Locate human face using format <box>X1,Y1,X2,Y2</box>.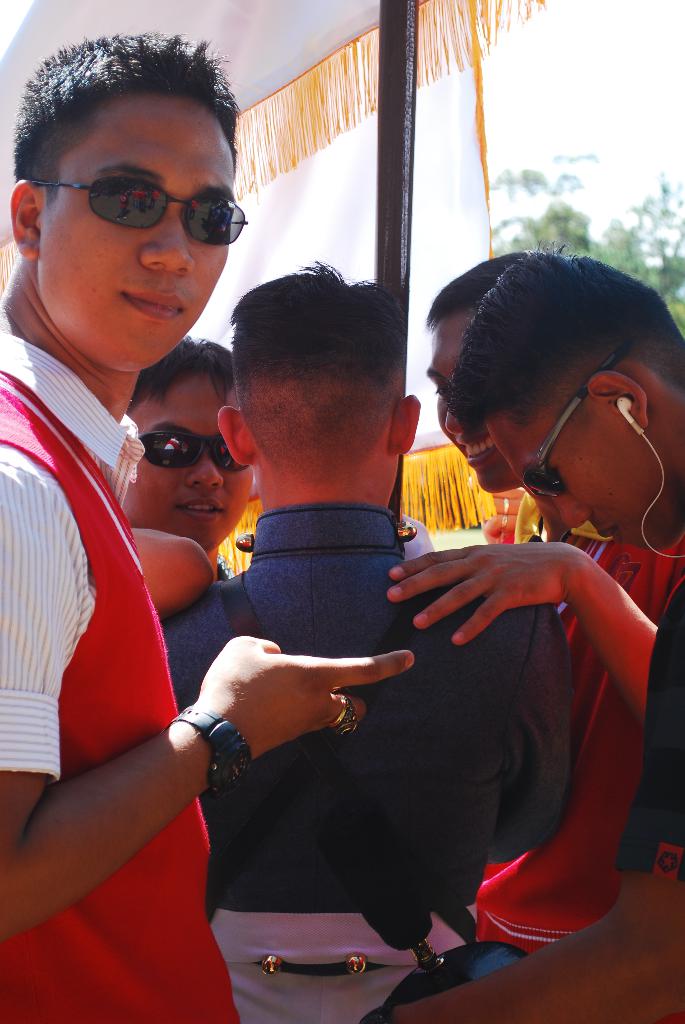
<box>430,304,524,486</box>.
